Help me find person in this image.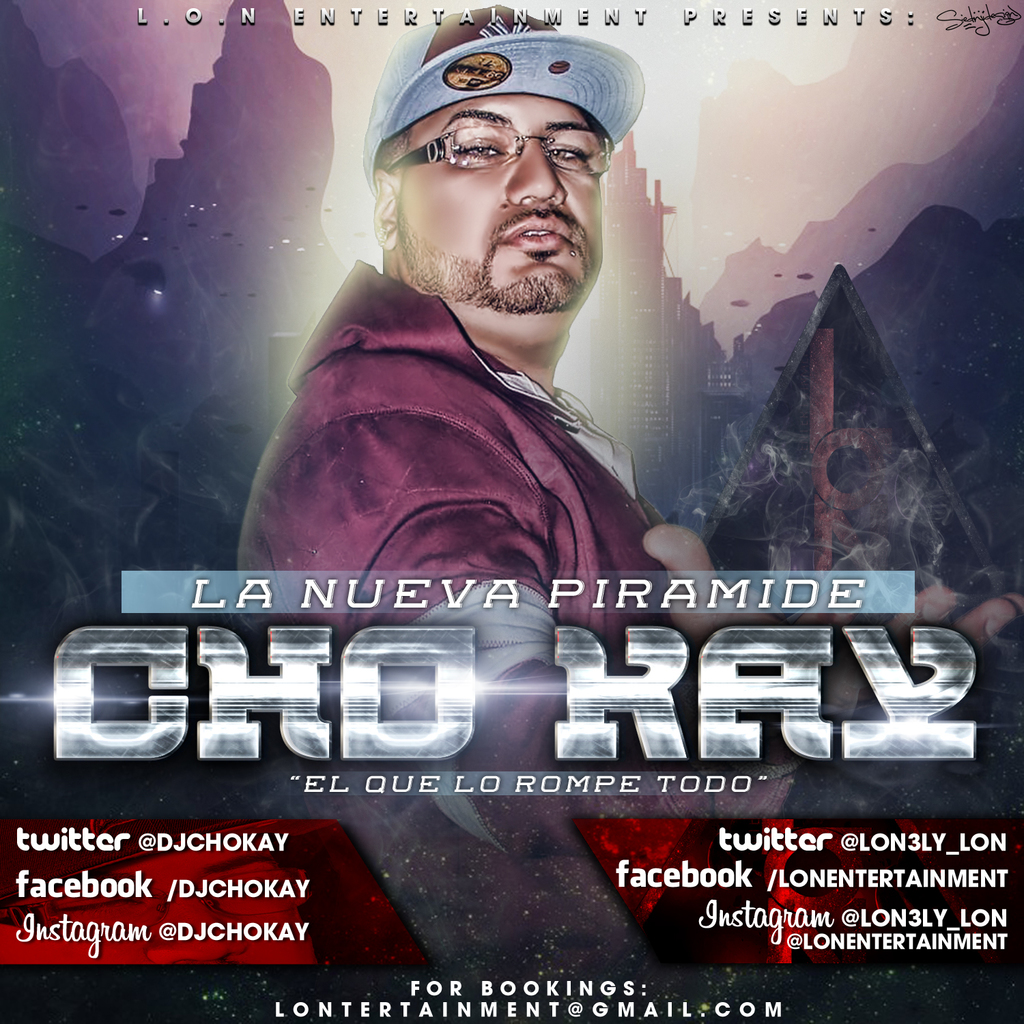
Found it: region(233, 4, 1023, 1023).
